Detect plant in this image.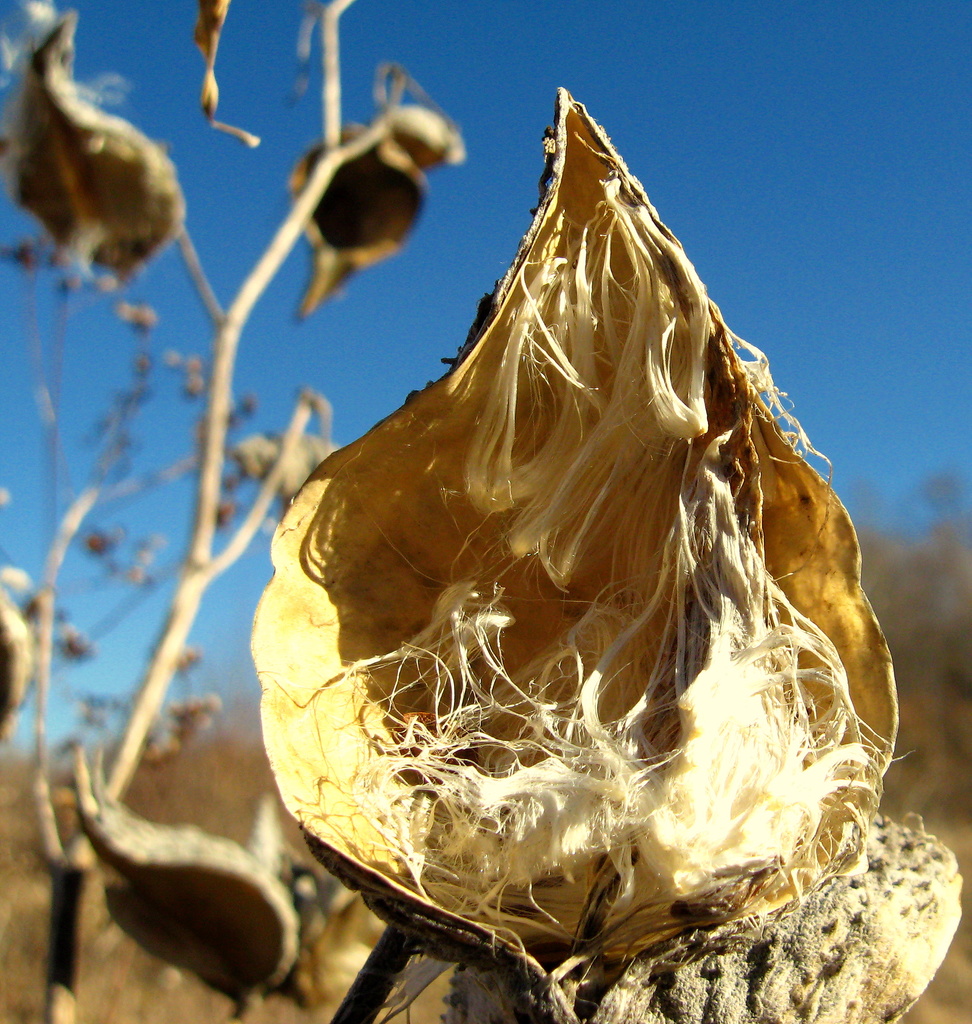
Detection: box(247, 88, 969, 1023).
